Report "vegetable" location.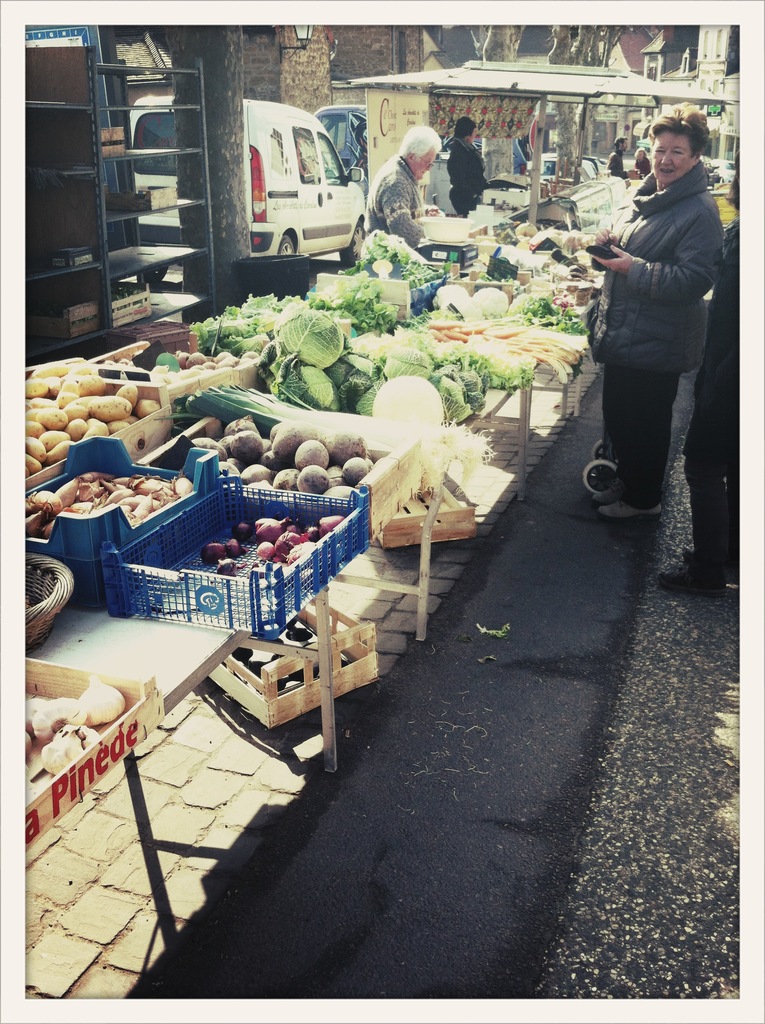
Report: <box>370,374,447,429</box>.
